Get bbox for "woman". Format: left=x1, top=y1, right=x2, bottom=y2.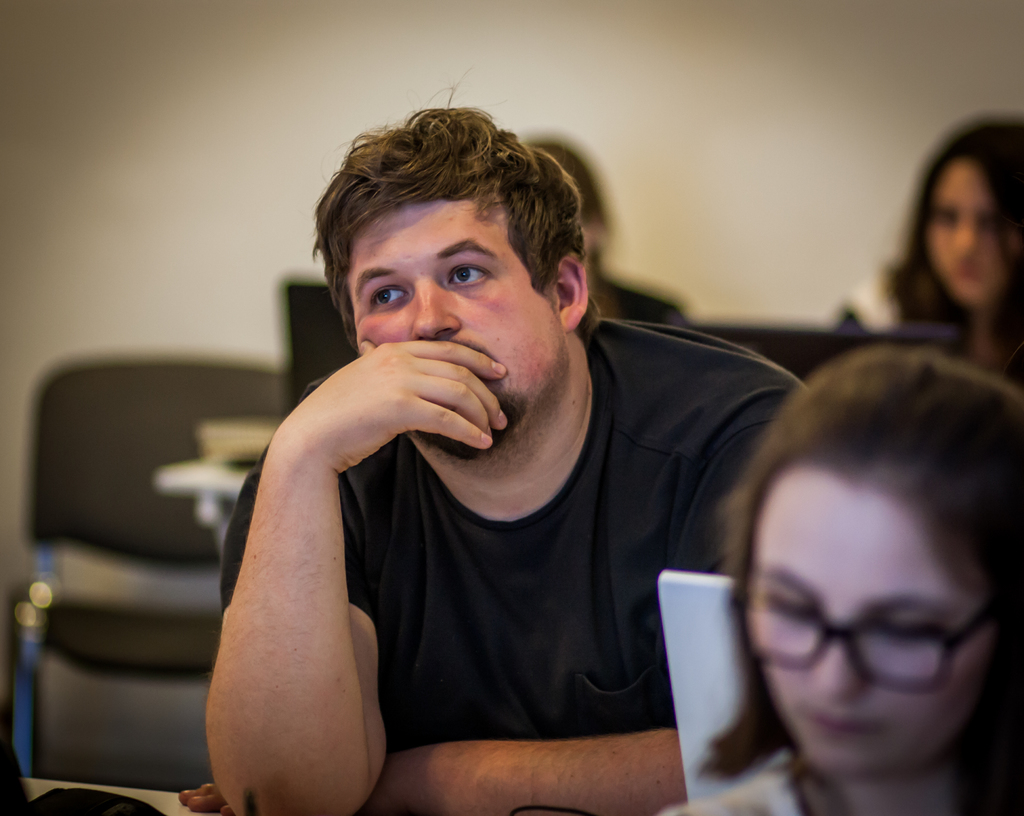
left=652, top=336, right=1023, bottom=815.
